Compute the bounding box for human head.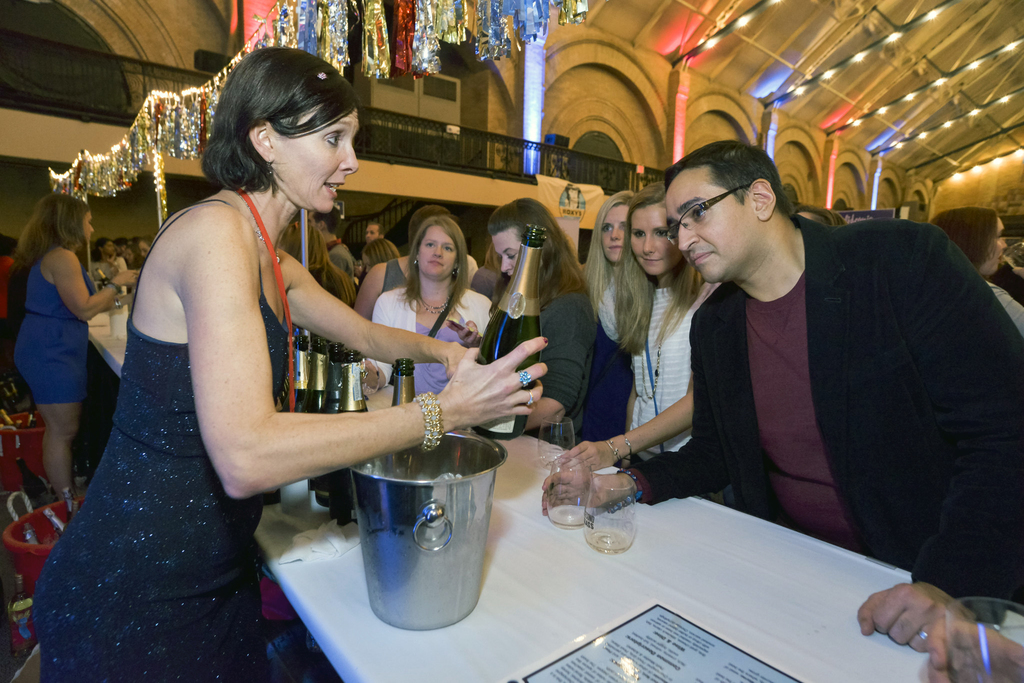
[364, 220, 390, 242].
